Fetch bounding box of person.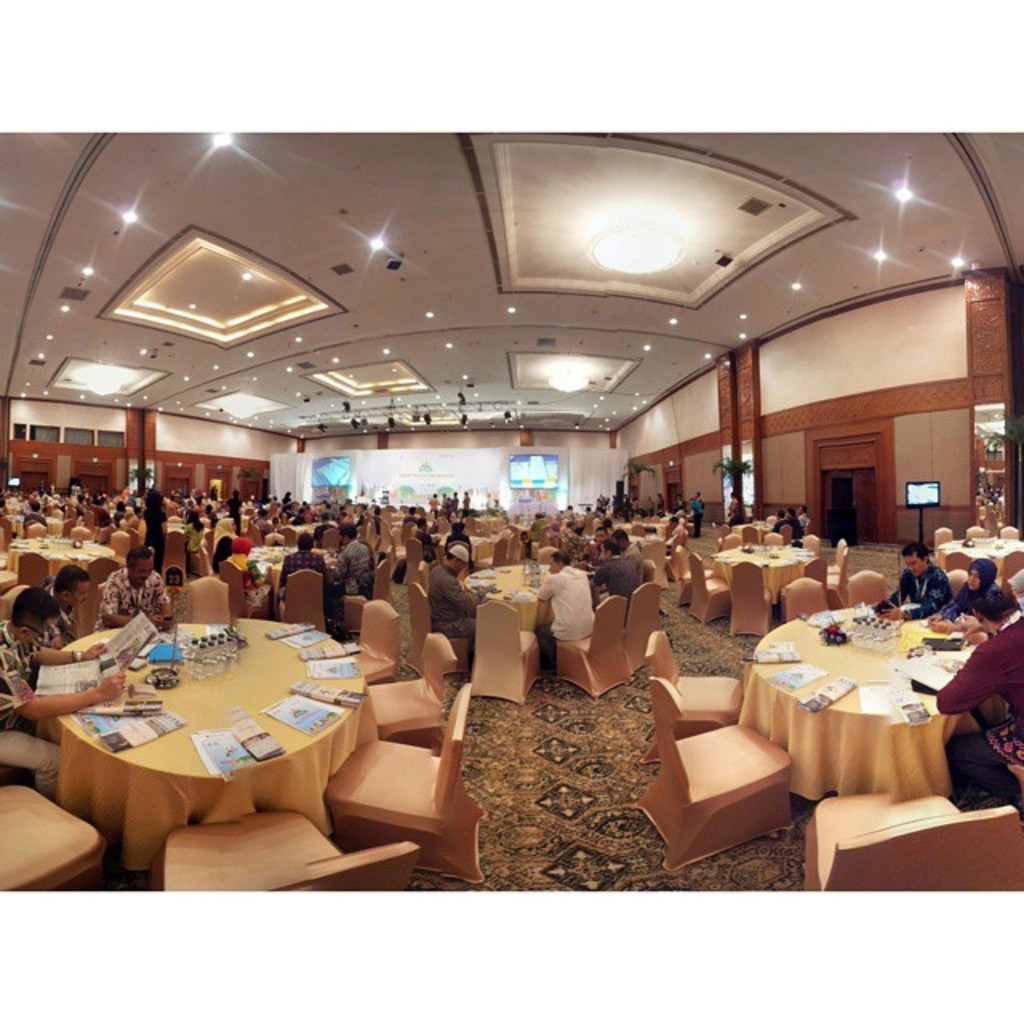
Bbox: detection(338, 526, 373, 589).
